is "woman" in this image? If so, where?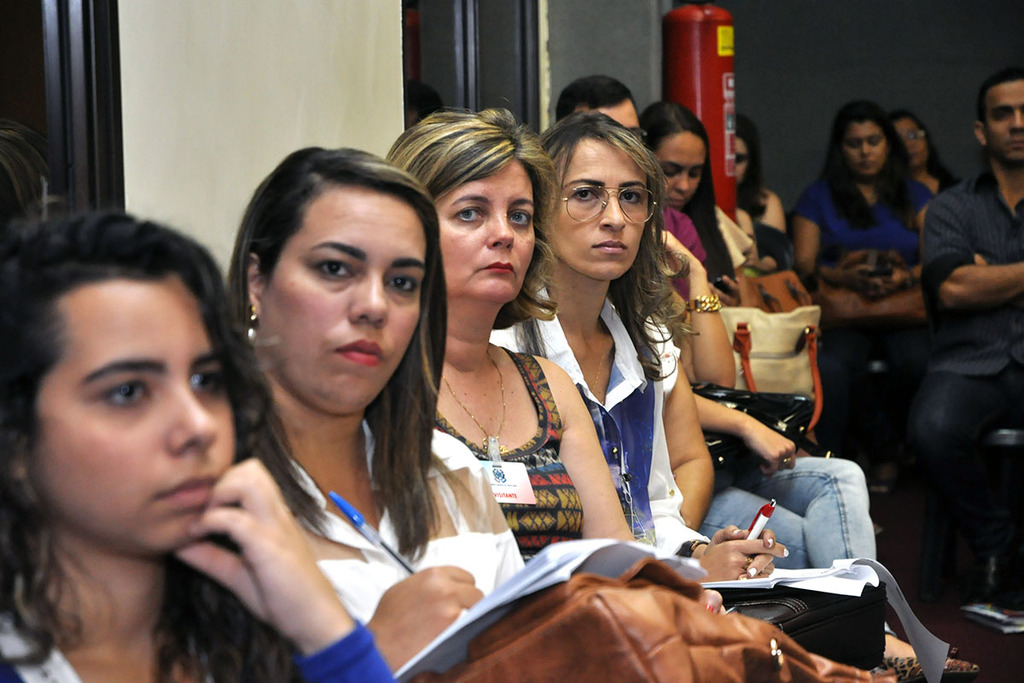
Yes, at <region>634, 96, 736, 304</region>.
